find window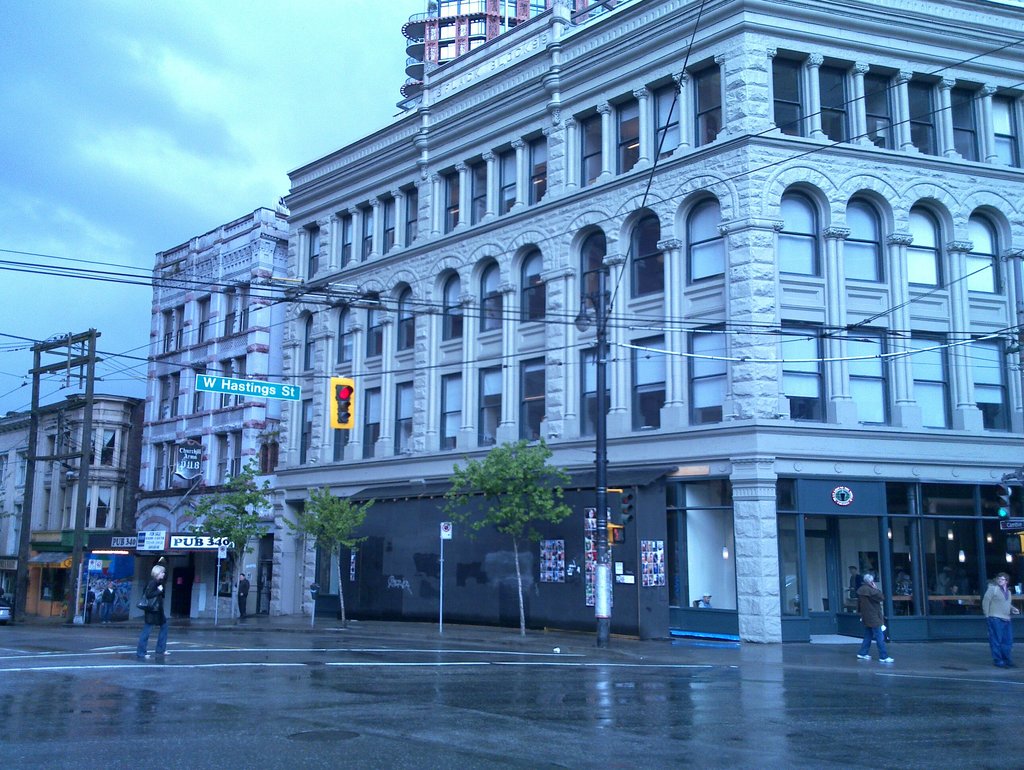
574:104:602:189
